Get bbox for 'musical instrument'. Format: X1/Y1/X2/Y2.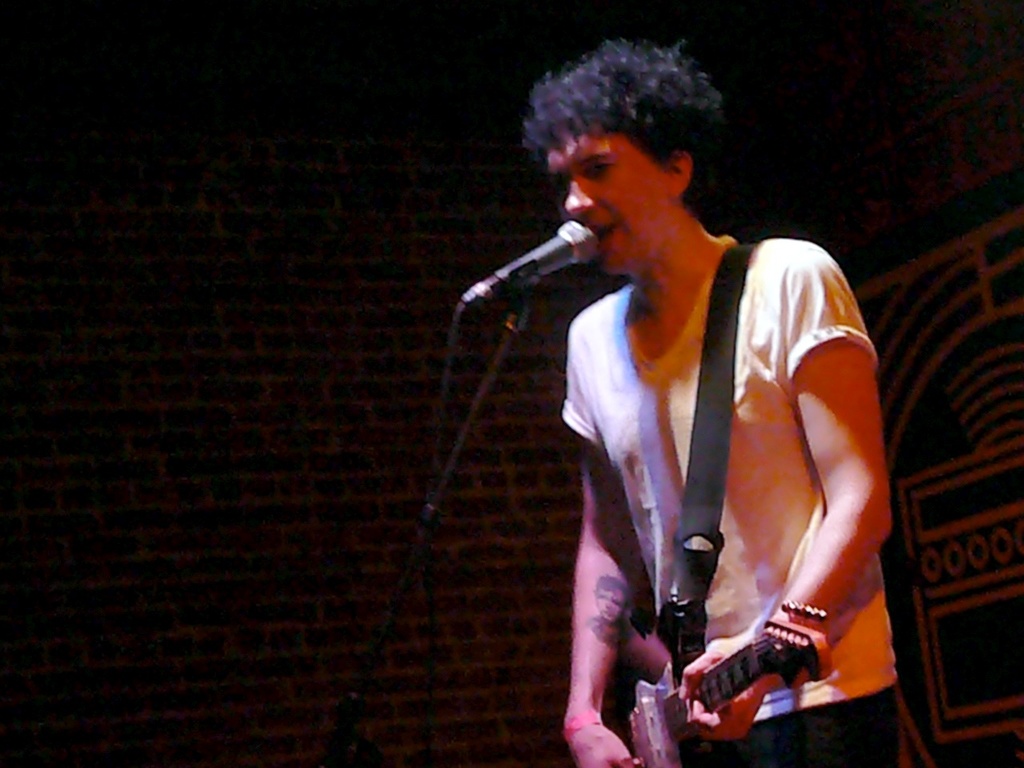
627/608/834/767.
